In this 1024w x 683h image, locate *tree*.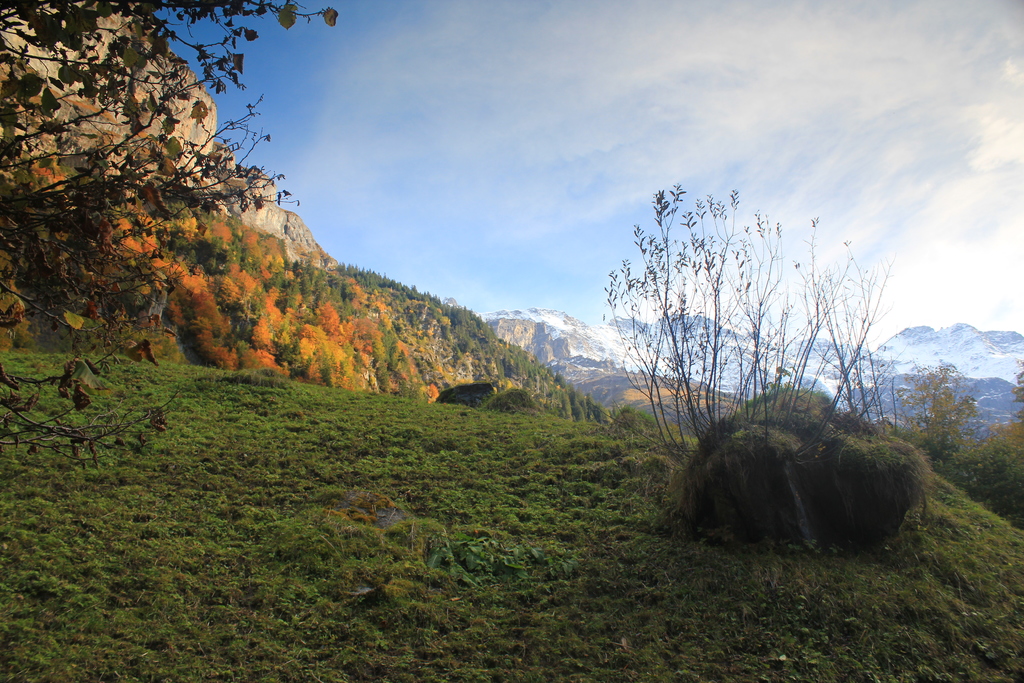
Bounding box: box=[0, 0, 333, 468].
